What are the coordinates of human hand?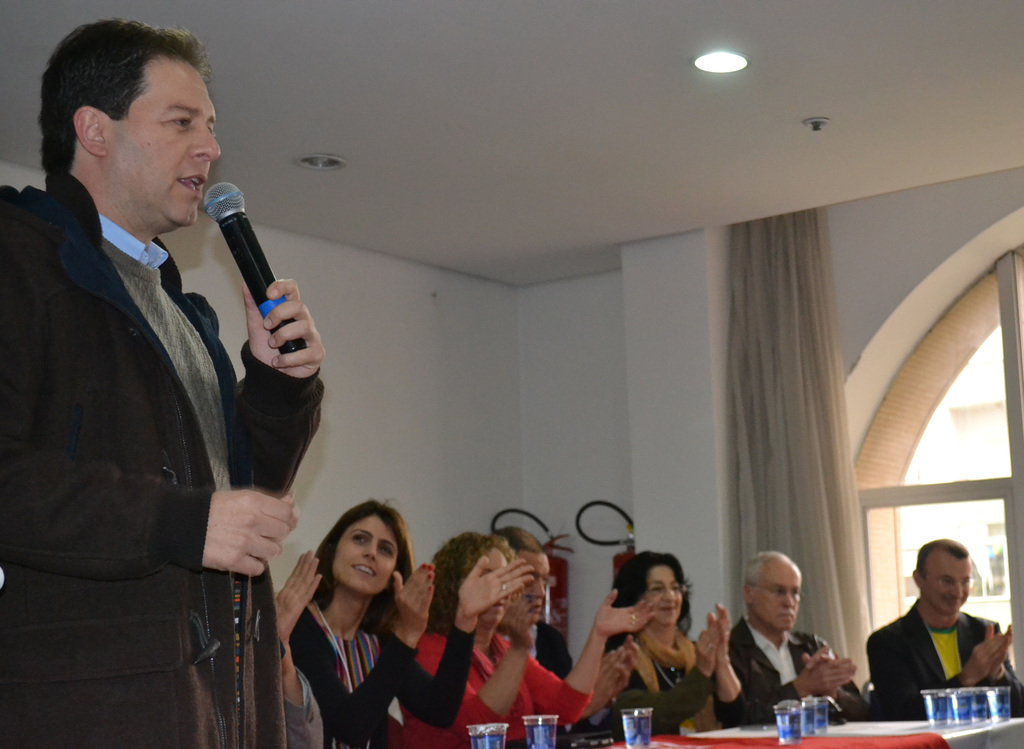
<region>801, 657, 856, 695</region>.
